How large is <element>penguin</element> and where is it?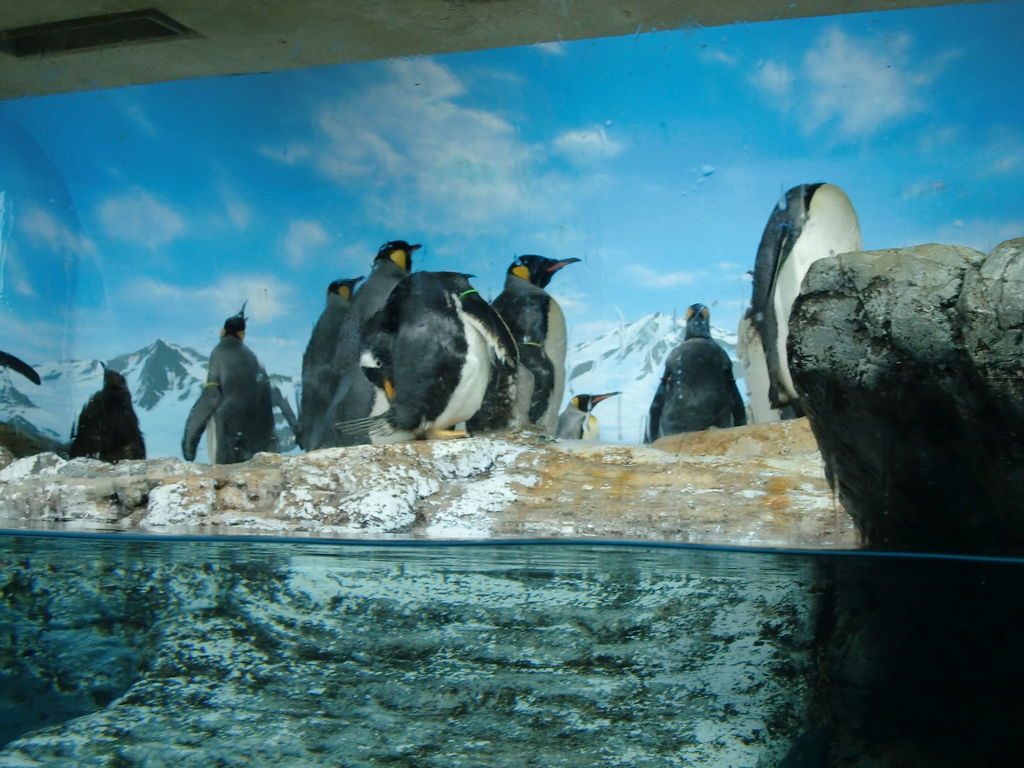
Bounding box: (x1=175, y1=298, x2=300, y2=465).
